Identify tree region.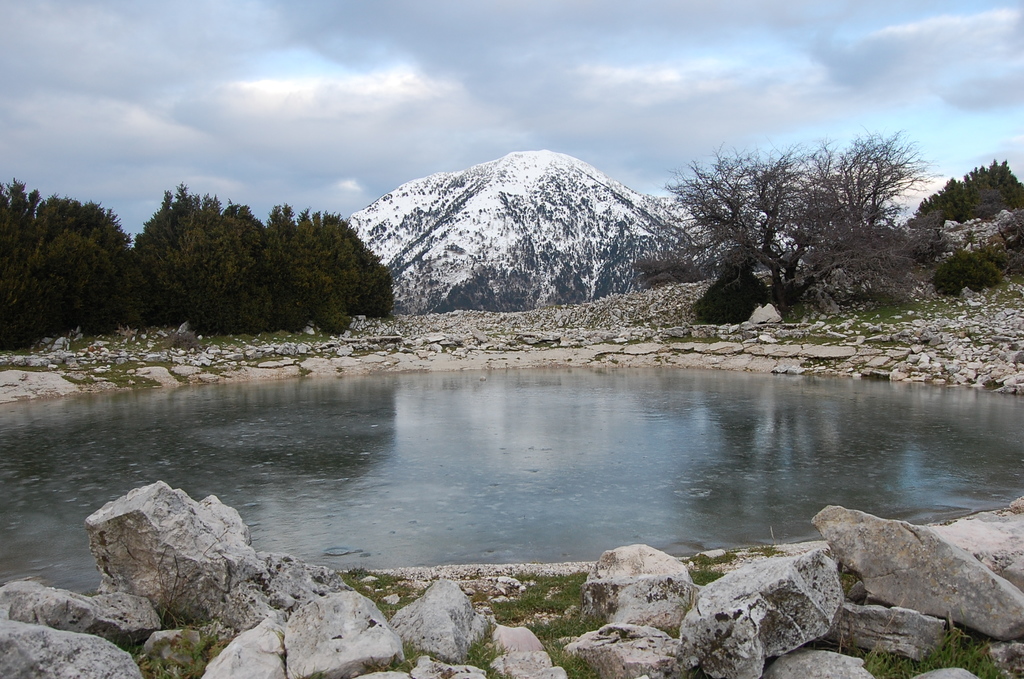
Region: pyautogui.locateOnScreen(661, 118, 935, 322).
